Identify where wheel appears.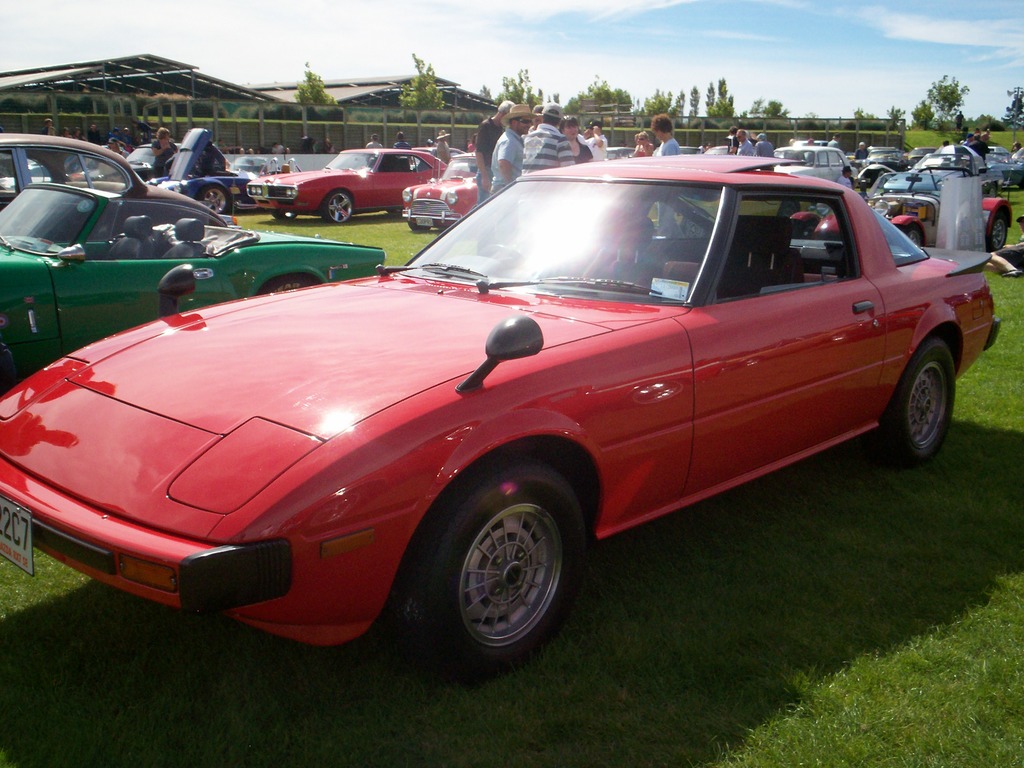
Appears at {"x1": 879, "y1": 339, "x2": 954, "y2": 468}.
